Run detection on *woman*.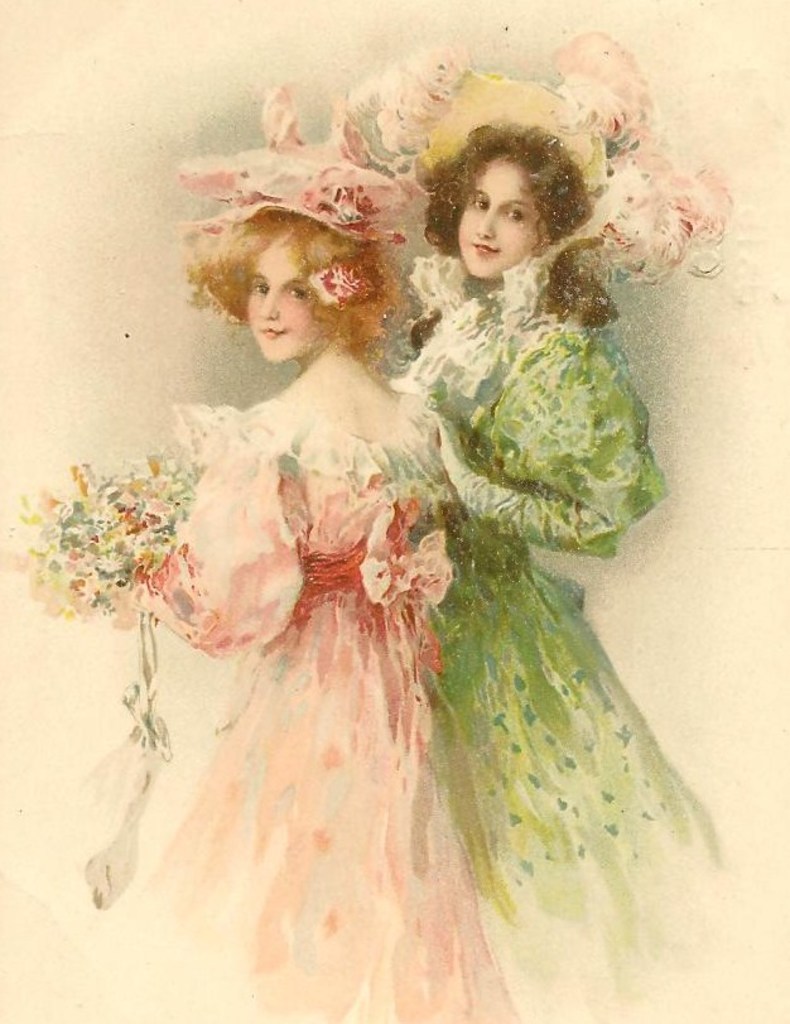
Result: box(116, 182, 496, 874).
